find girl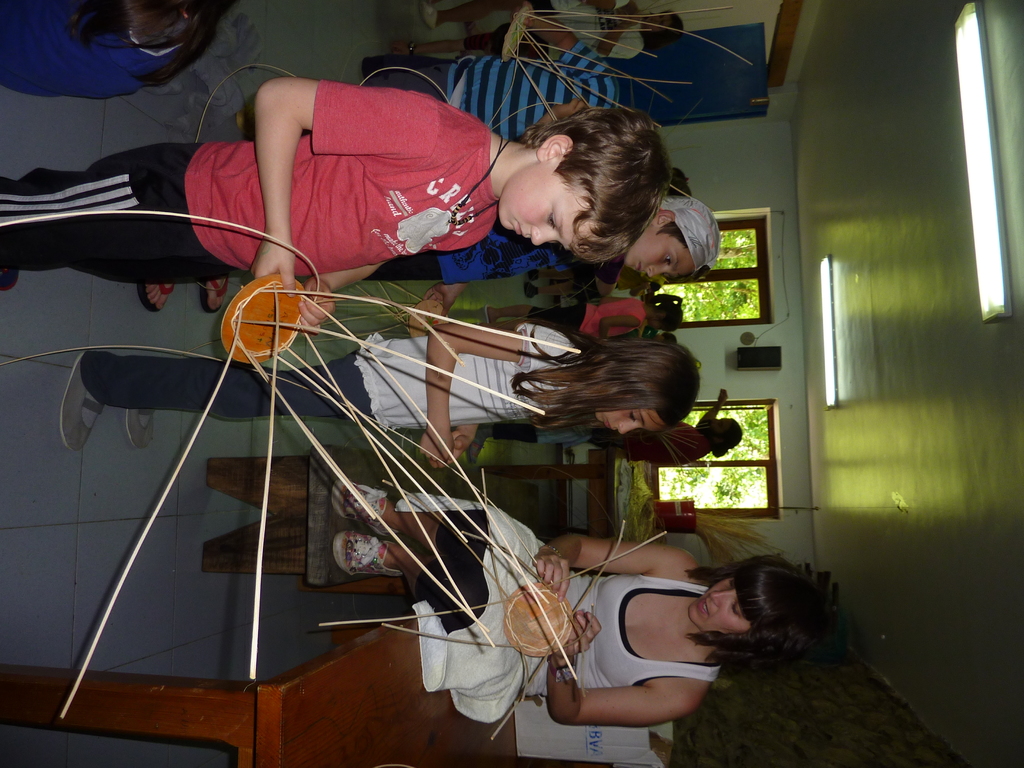
crop(329, 476, 817, 729)
